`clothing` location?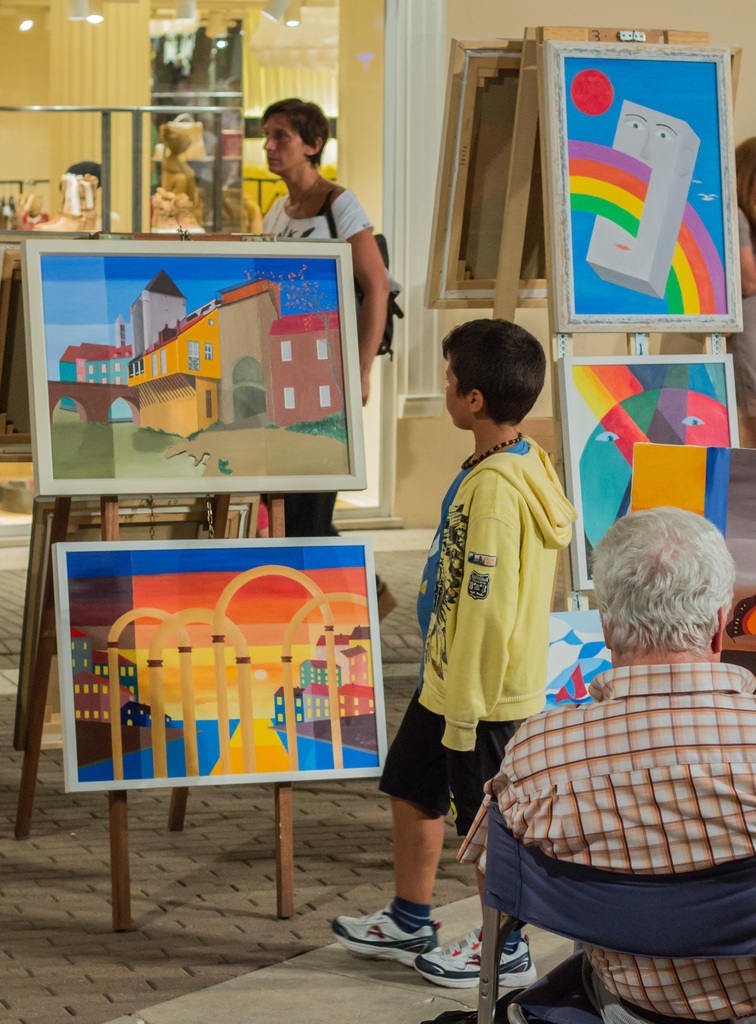
{"left": 380, "top": 436, "right": 583, "bottom": 835}
